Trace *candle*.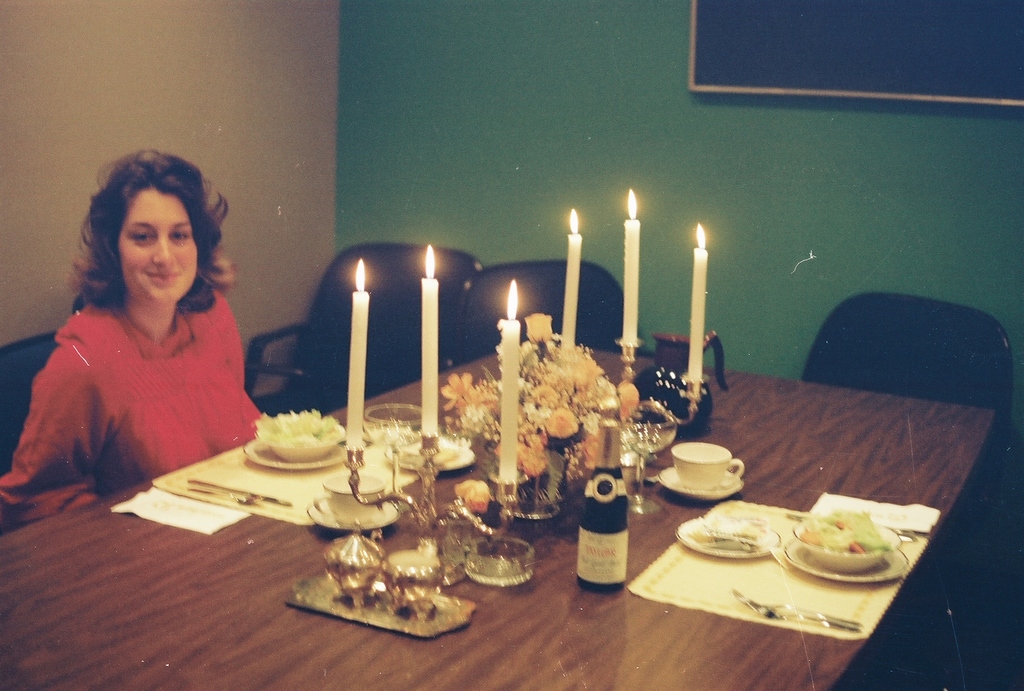
Traced to [x1=419, y1=279, x2=439, y2=438].
